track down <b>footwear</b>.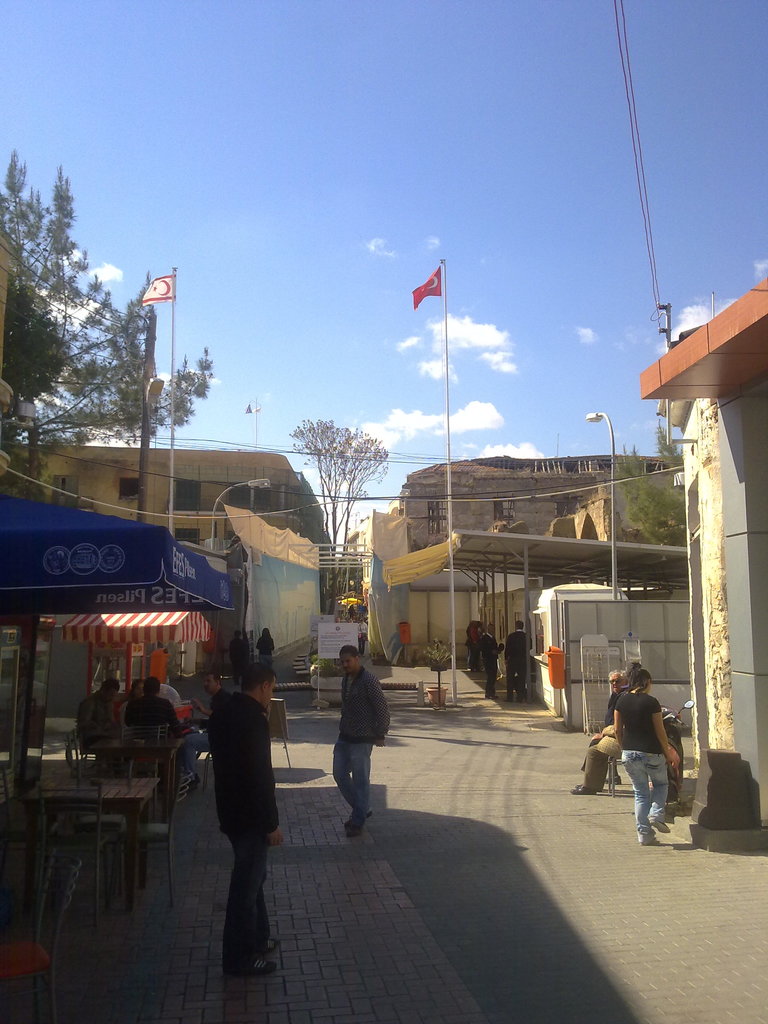
Tracked to pyautogui.locateOnScreen(363, 806, 379, 825).
